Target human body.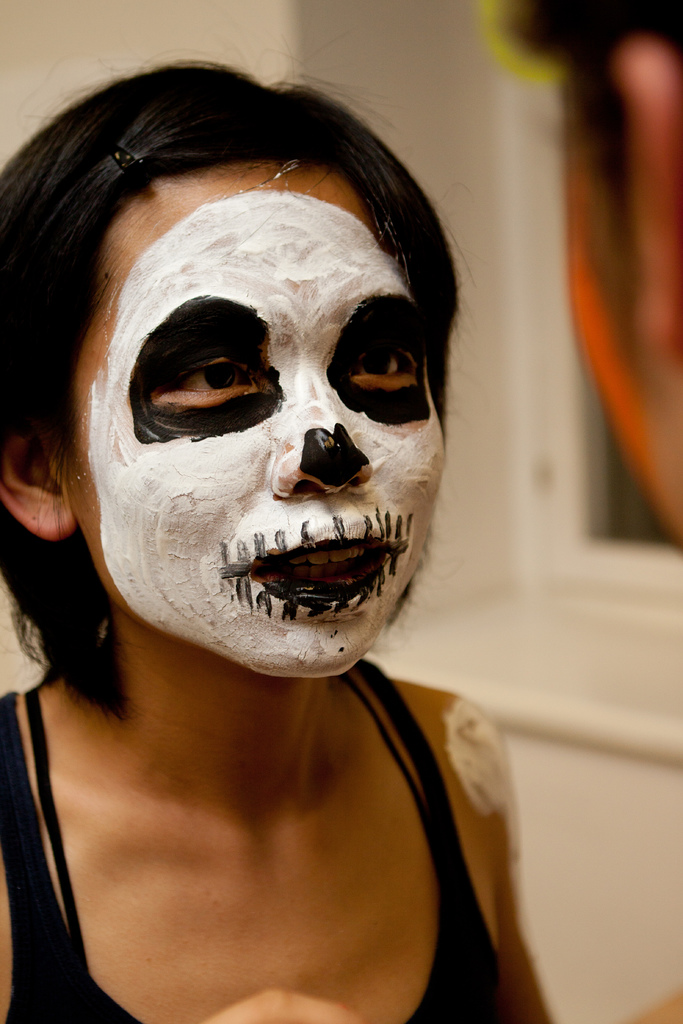
Target region: Rect(0, 55, 550, 1023).
